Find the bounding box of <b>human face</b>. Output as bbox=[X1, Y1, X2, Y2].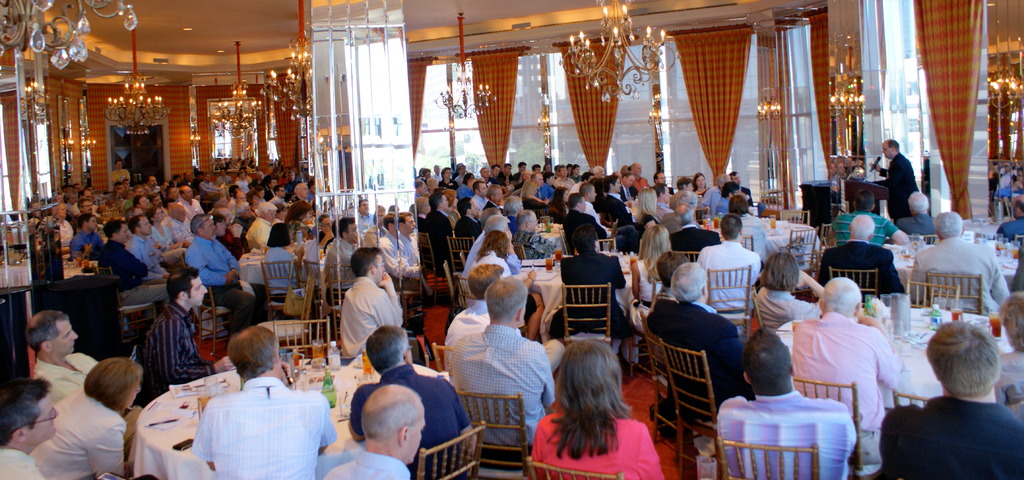
bbox=[522, 298, 528, 326].
